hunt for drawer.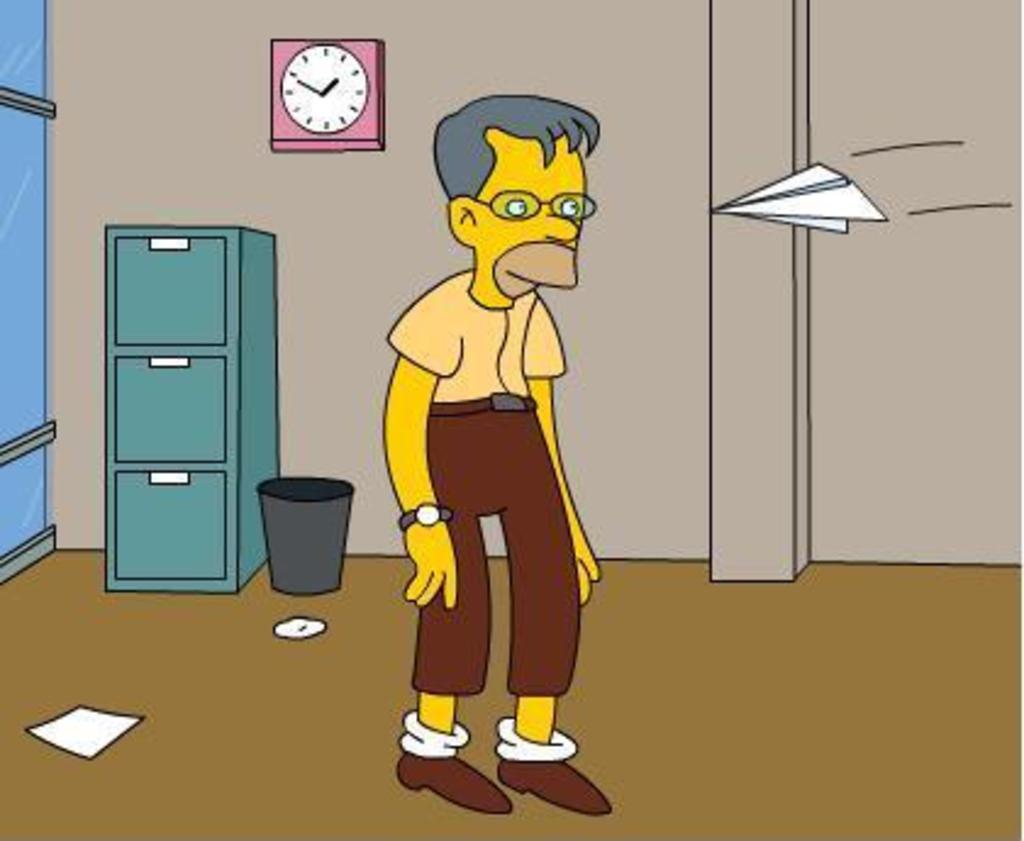
Hunted down at bbox(117, 351, 227, 466).
